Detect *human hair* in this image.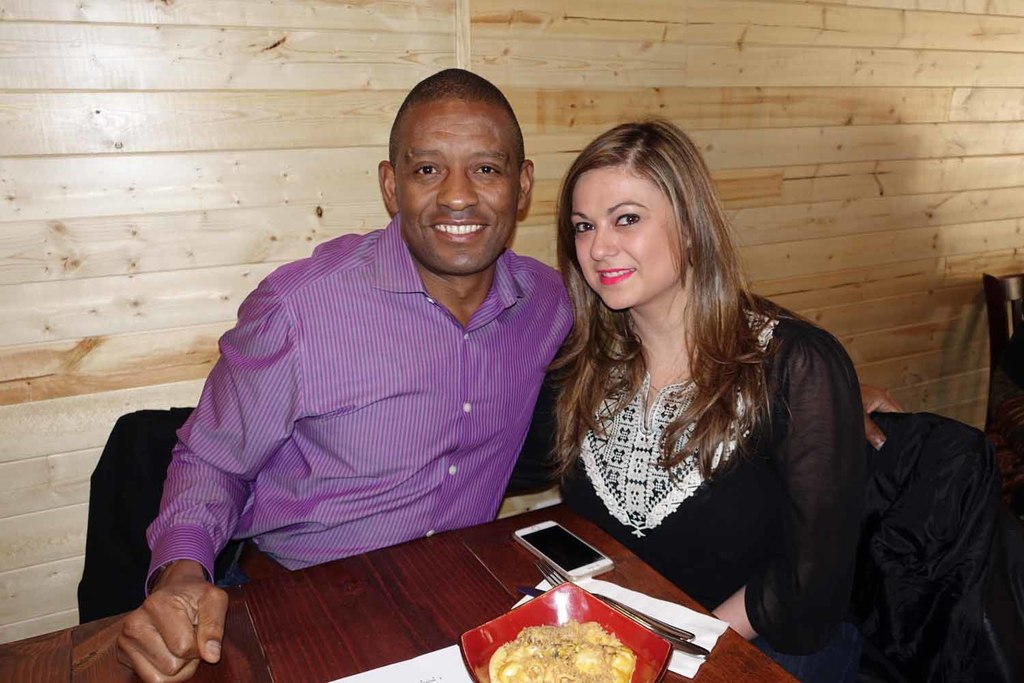
Detection: 554,119,799,476.
